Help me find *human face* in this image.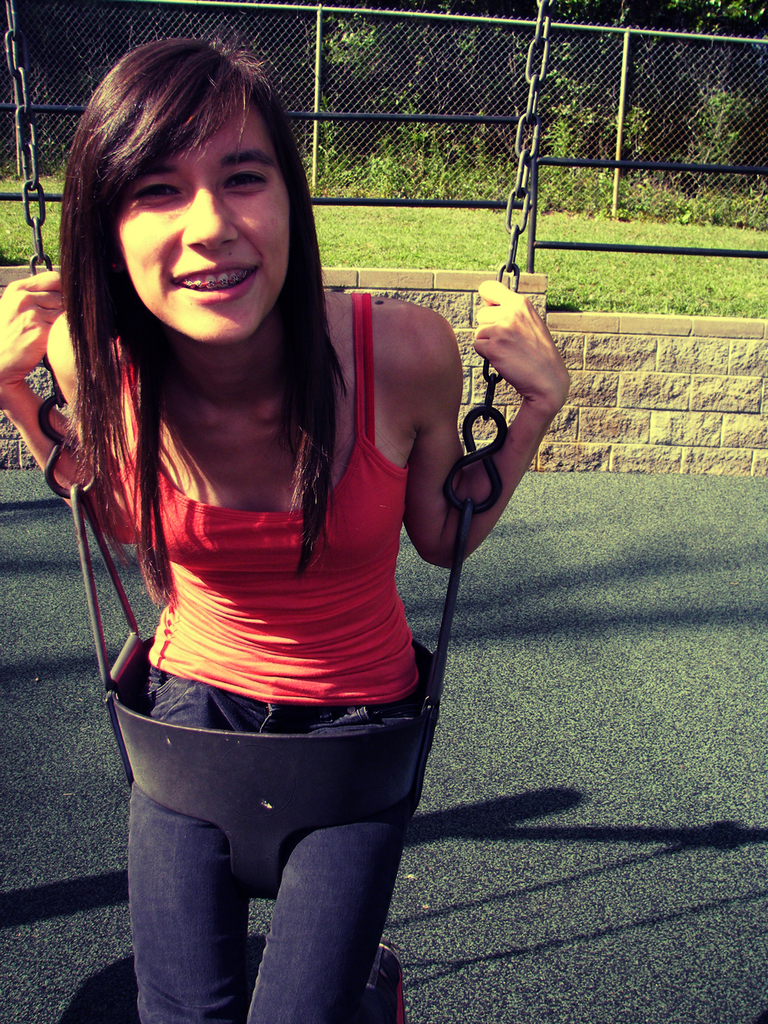
Found it: x1=115, y1=104, x2=293, y2=343.
